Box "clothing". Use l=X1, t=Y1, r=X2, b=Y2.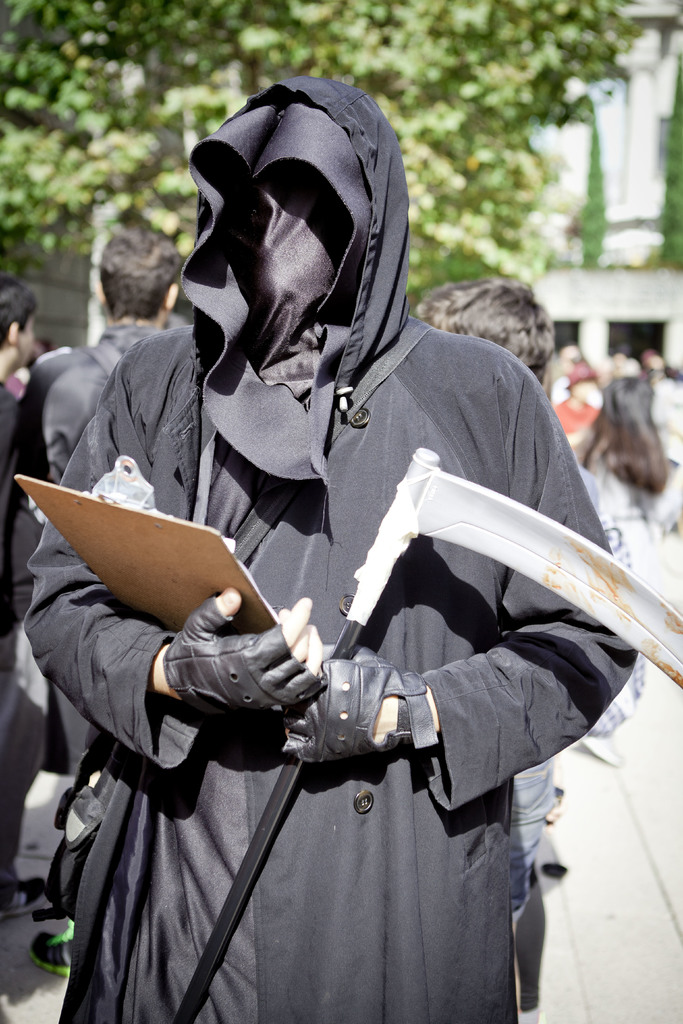
l=15, t=311, r=160, b=503.
